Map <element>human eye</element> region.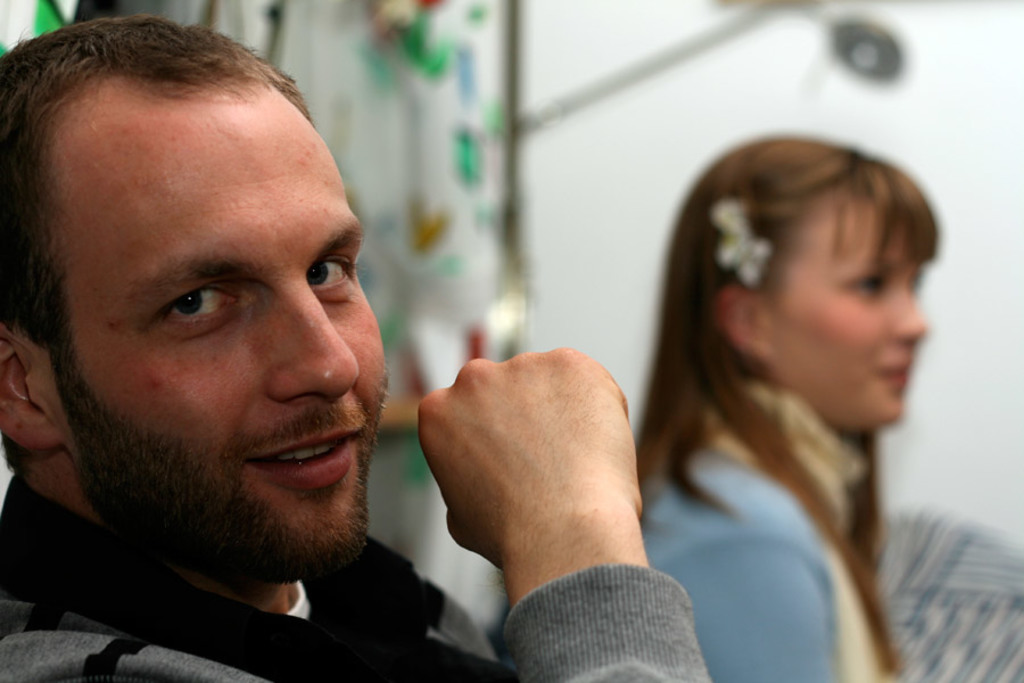
Mapped to box(302, 252, 361, 299).
